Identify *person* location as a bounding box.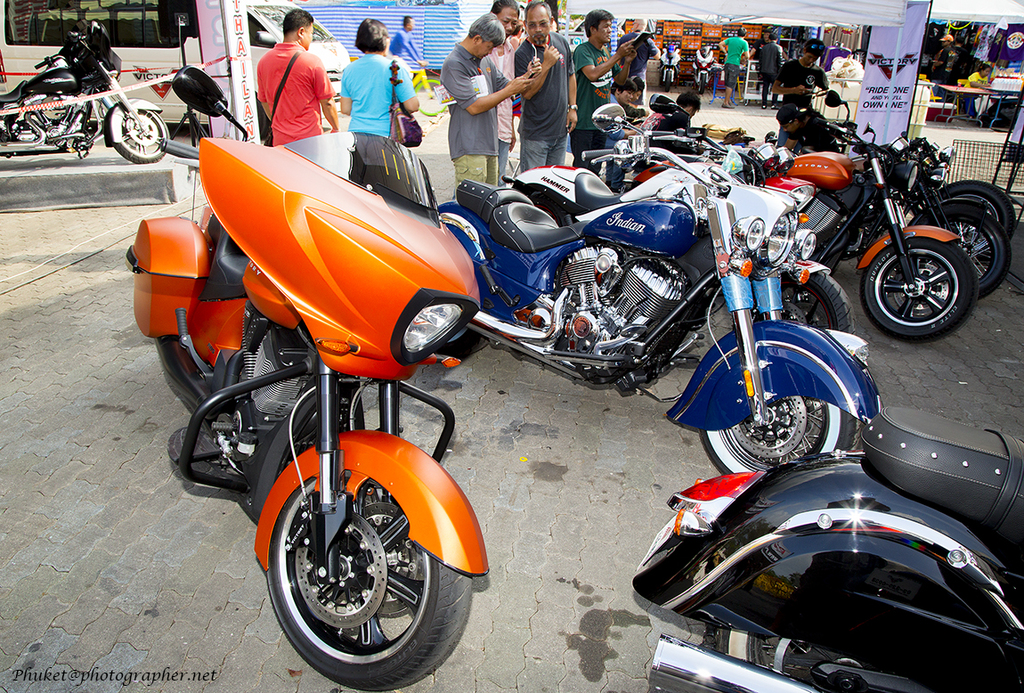
box(514, 0, 573, 171).
